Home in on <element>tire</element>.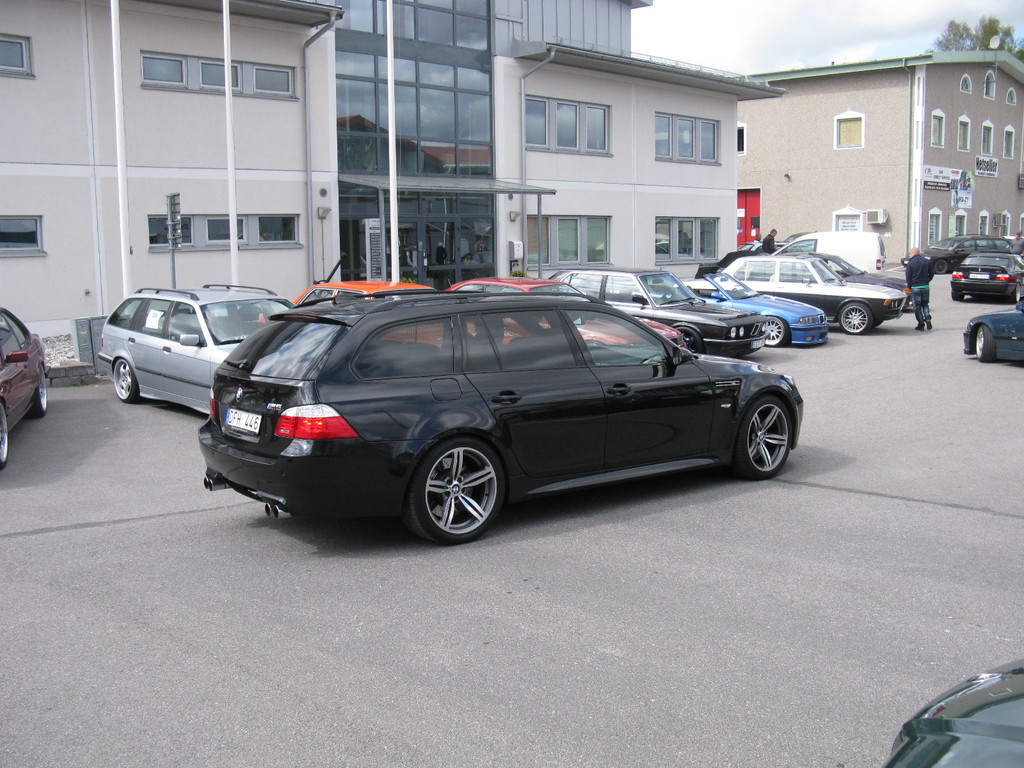
Homed in at locate(758, 317, 788, 347).
